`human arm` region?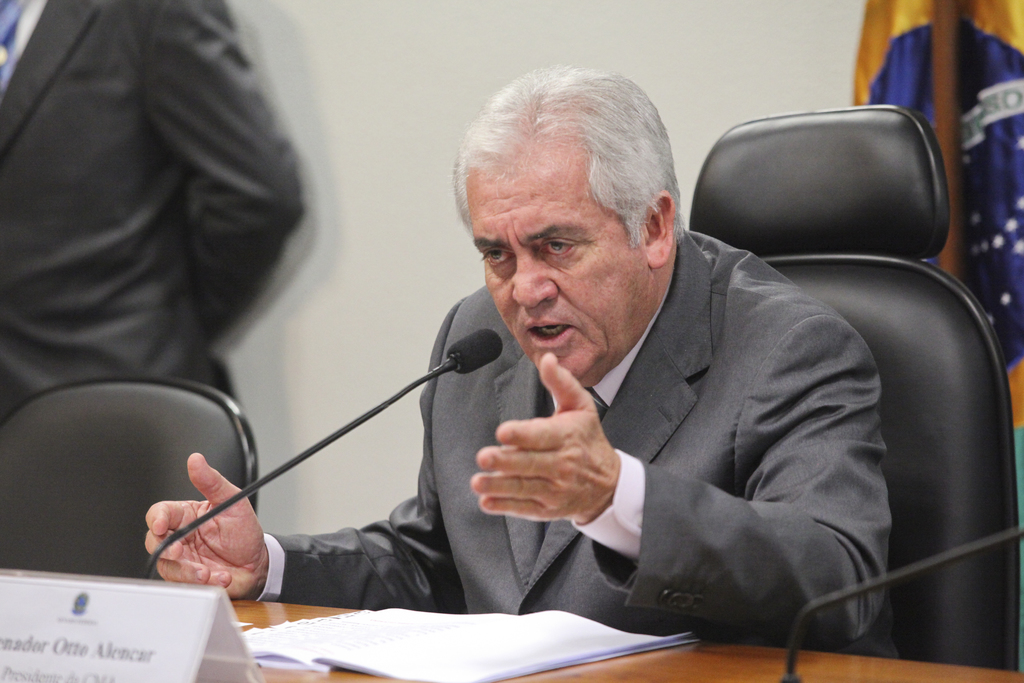
rect(147, 297, 468, 614)
